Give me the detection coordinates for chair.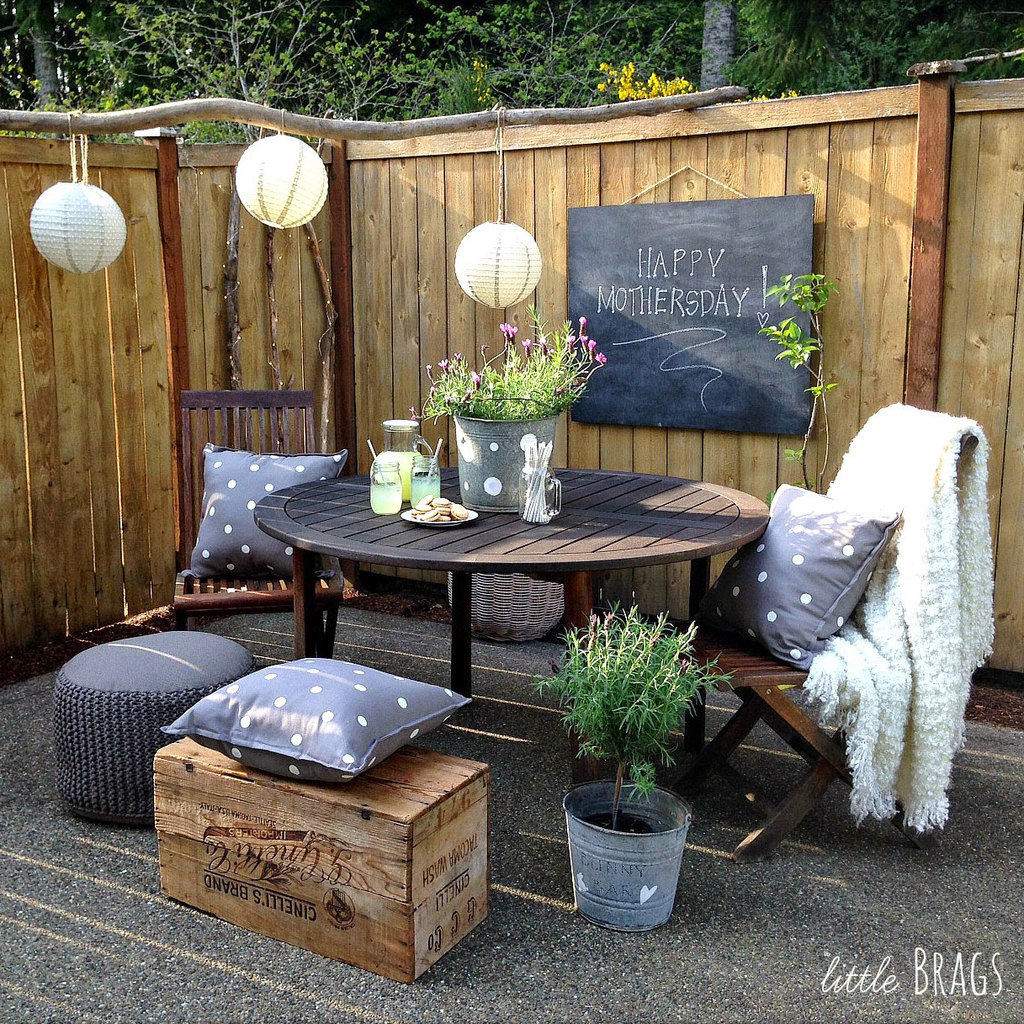
<box>691,398,1023,881</box>.
